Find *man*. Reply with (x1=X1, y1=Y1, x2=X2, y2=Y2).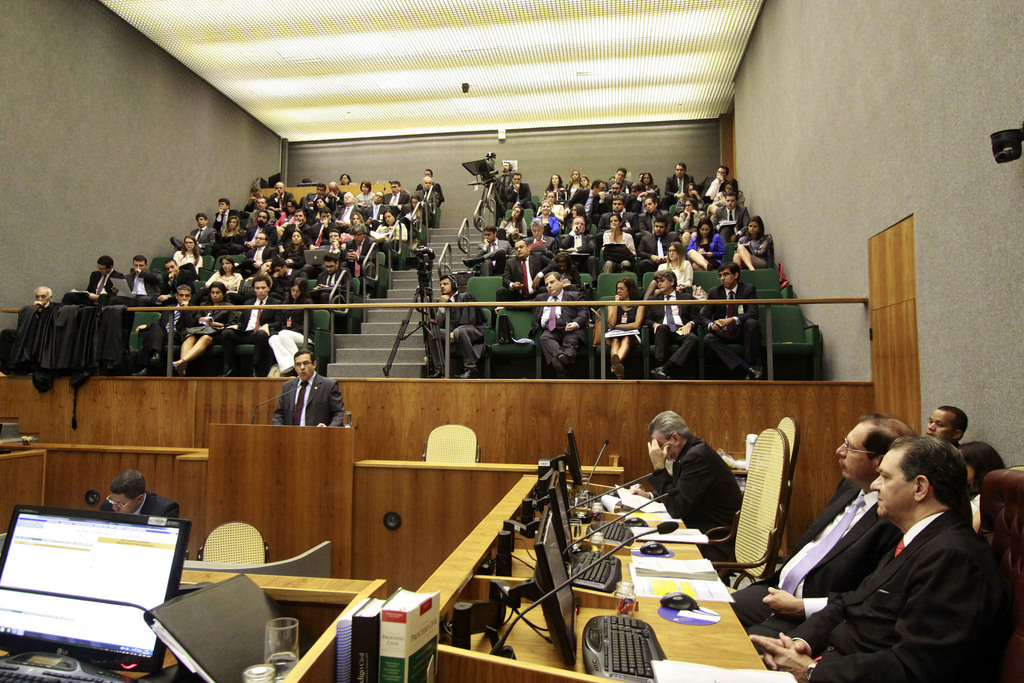
(x1=699, y1=259, x2=765, y2=381).
